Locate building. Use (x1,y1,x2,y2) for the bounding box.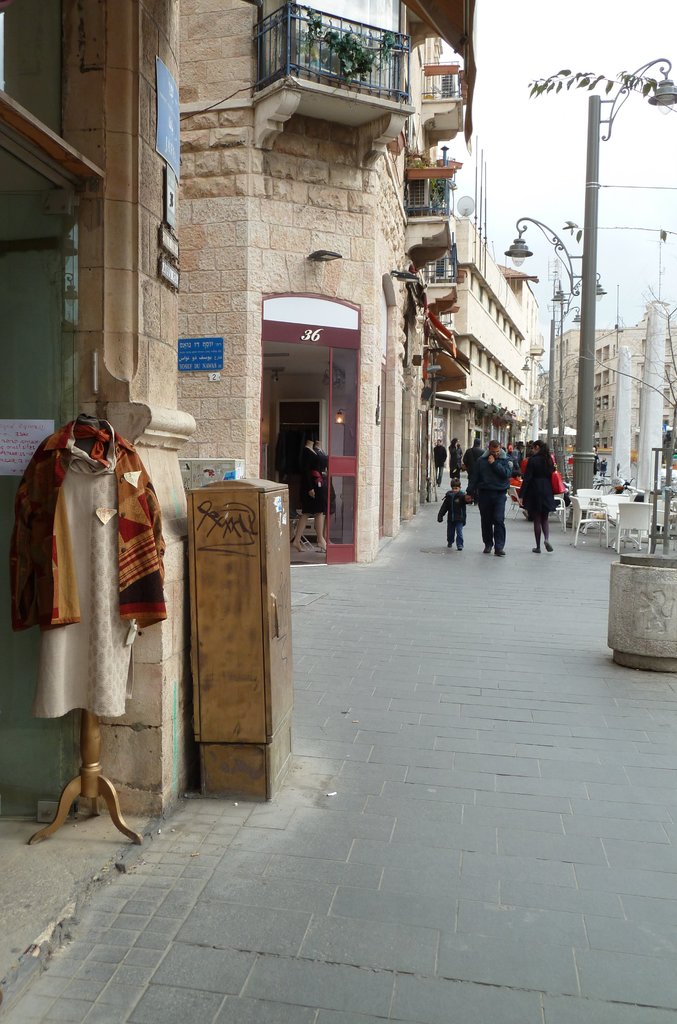
(553,292,676,486).
